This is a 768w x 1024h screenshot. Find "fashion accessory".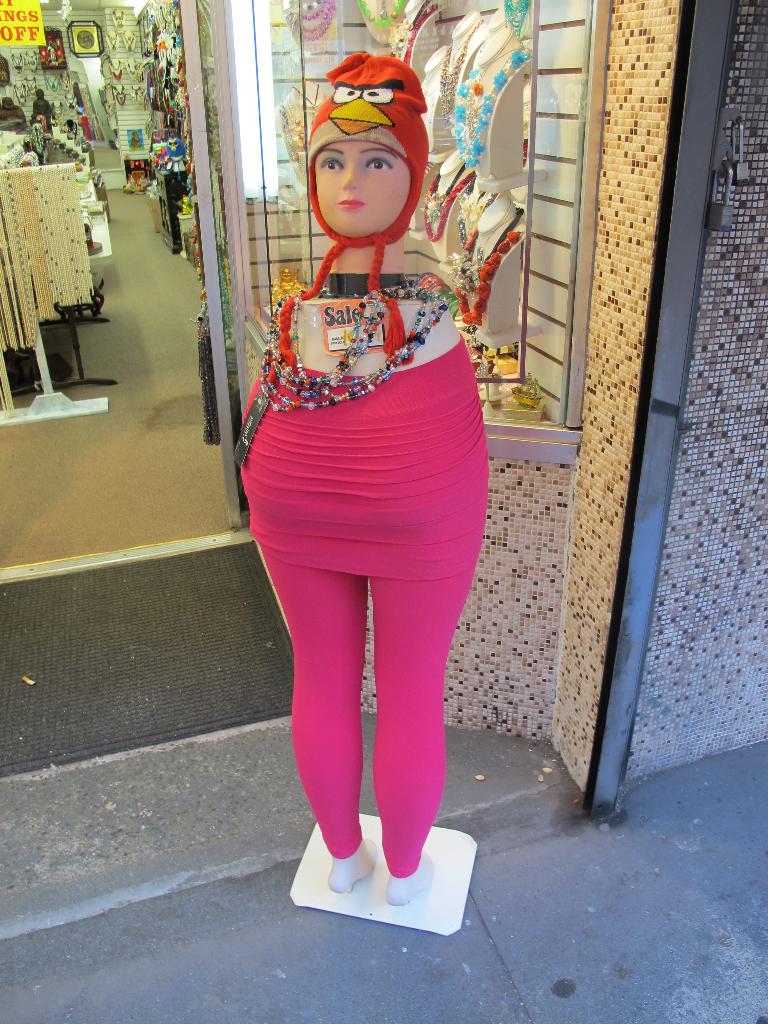
Bounding box: box=[453, 52, 534, 177].
